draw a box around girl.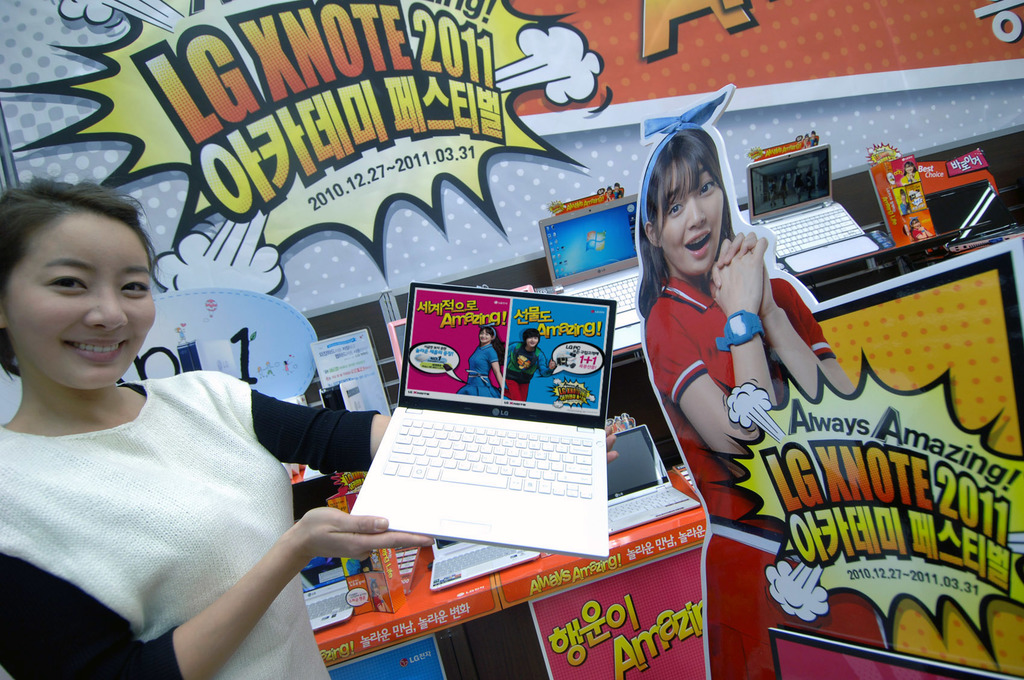
l=456, t=327, r=508, b=400.
